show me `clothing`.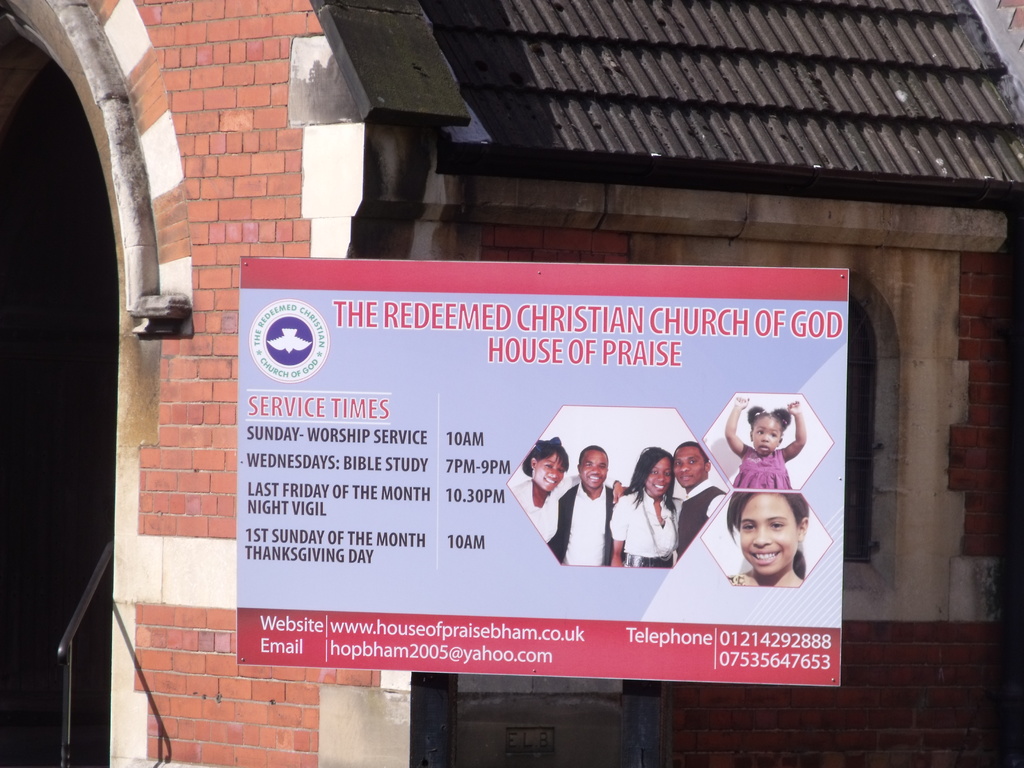
`clothing` is here: x1=610 y1=487 x2=685 y2=566.
